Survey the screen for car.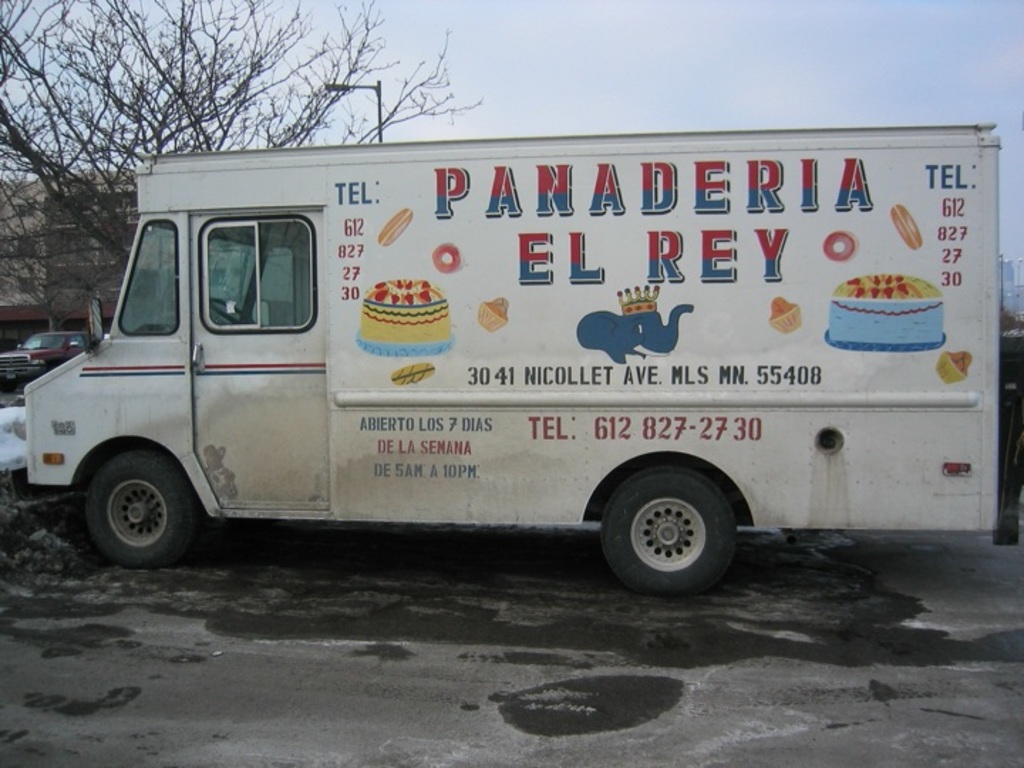
Survey found: 0, 327, 100, 393.
